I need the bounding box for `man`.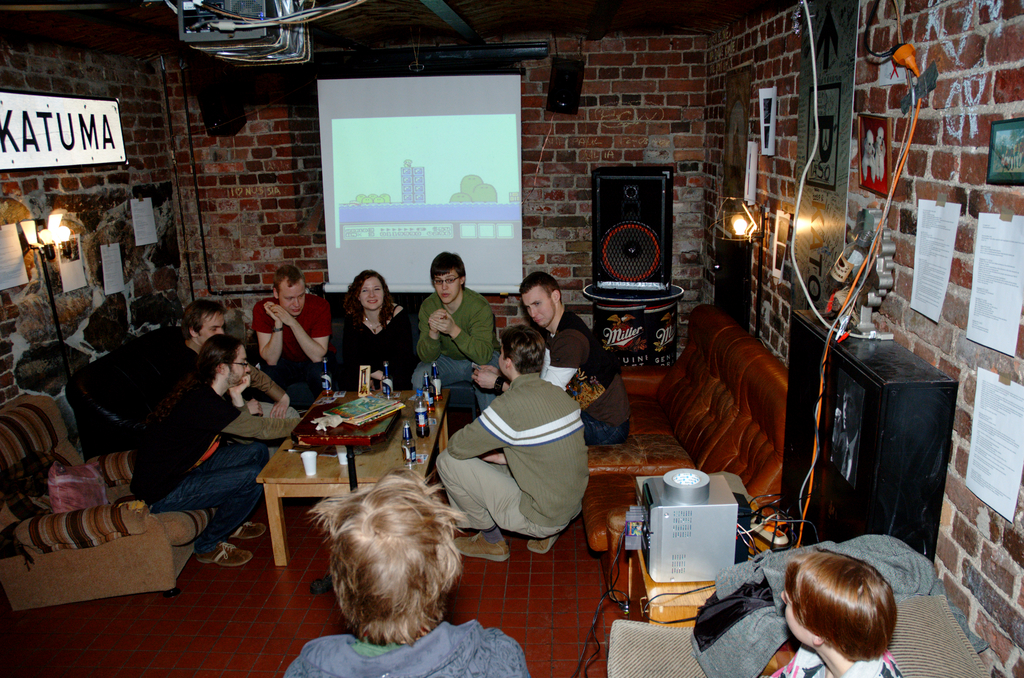
Here it is: rect(470, 273, 634, 442).
